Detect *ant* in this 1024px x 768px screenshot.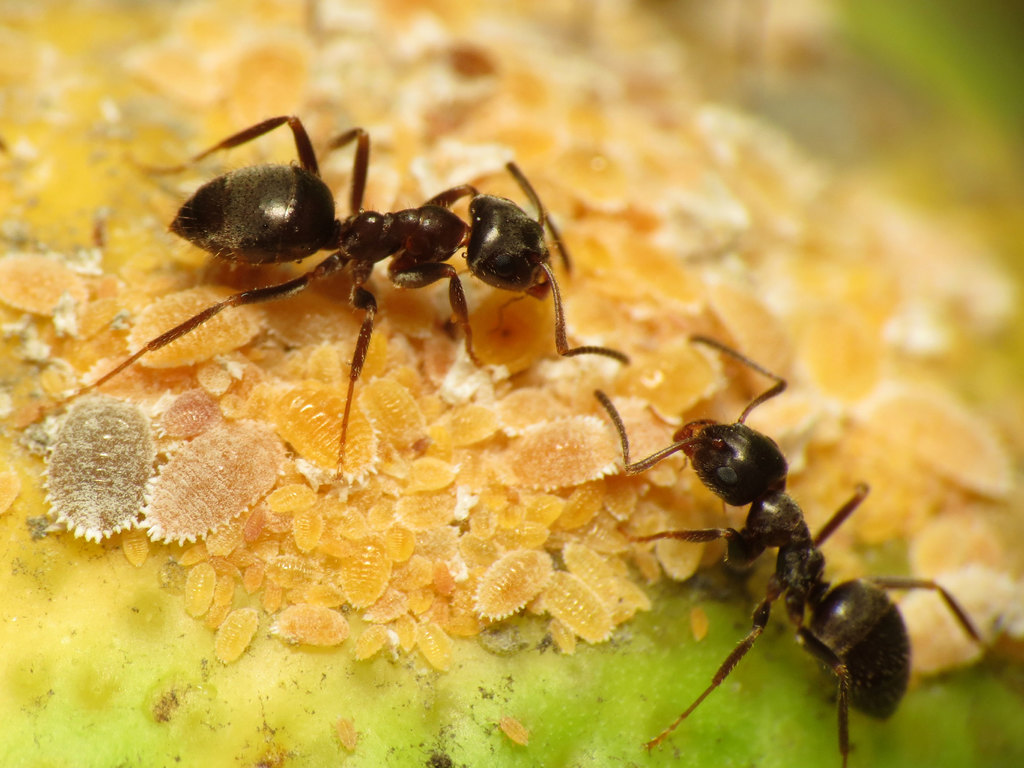
Detection: l=61, t=116, r=621, b=462.
